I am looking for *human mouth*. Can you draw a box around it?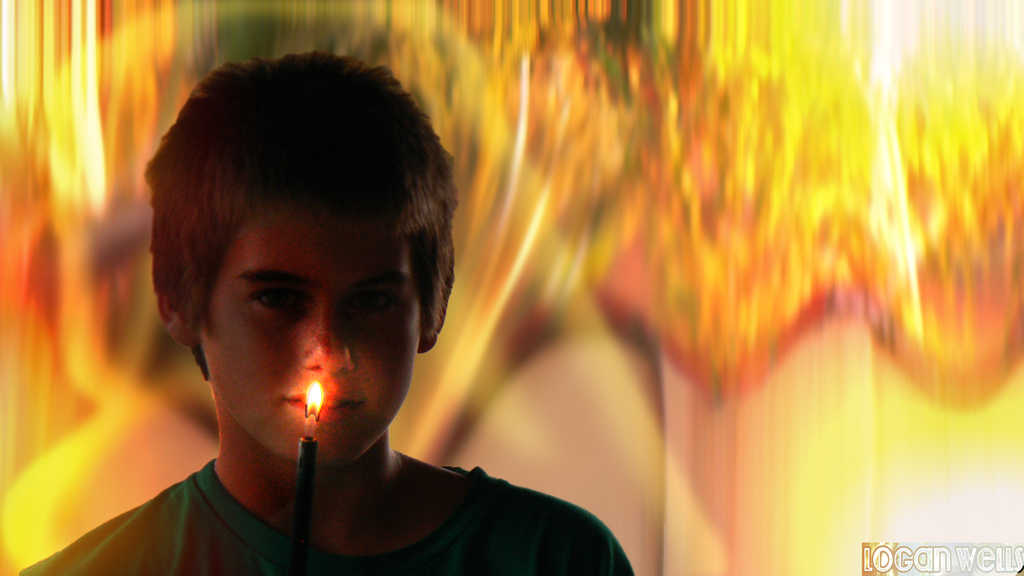
Sure, the bounding box is x1=279 y1=386 x2=366 y2=425.
